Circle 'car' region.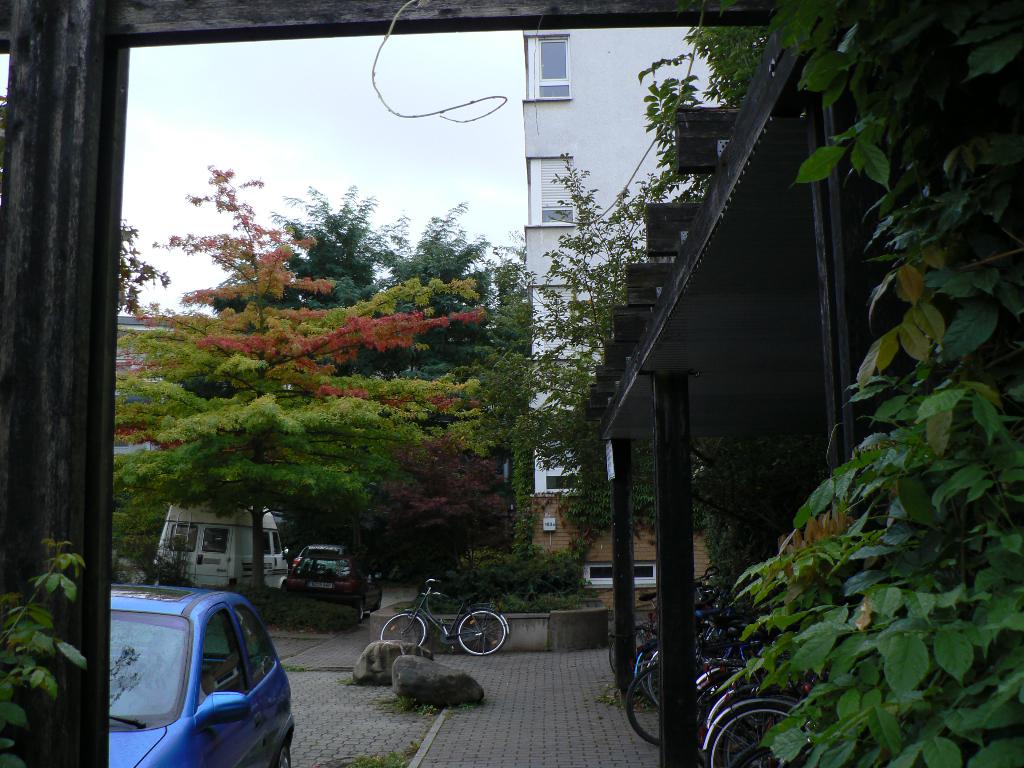
Region: [x1=84, y1=582, x2=292, y2=767].
